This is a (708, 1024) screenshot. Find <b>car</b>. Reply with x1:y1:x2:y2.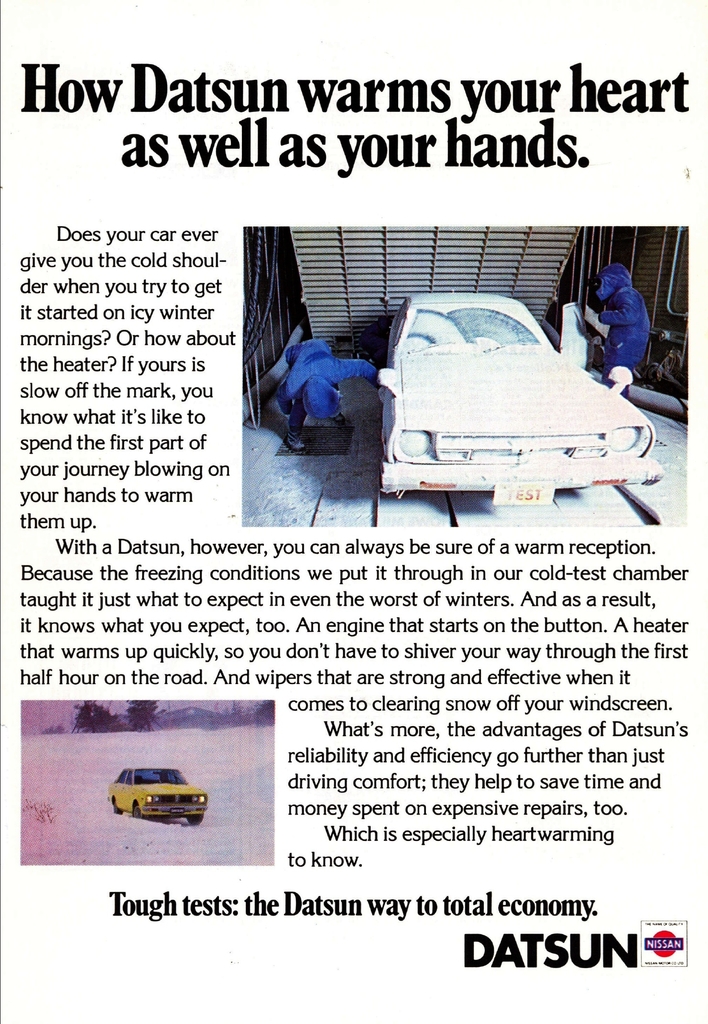
380:290:666:503.
